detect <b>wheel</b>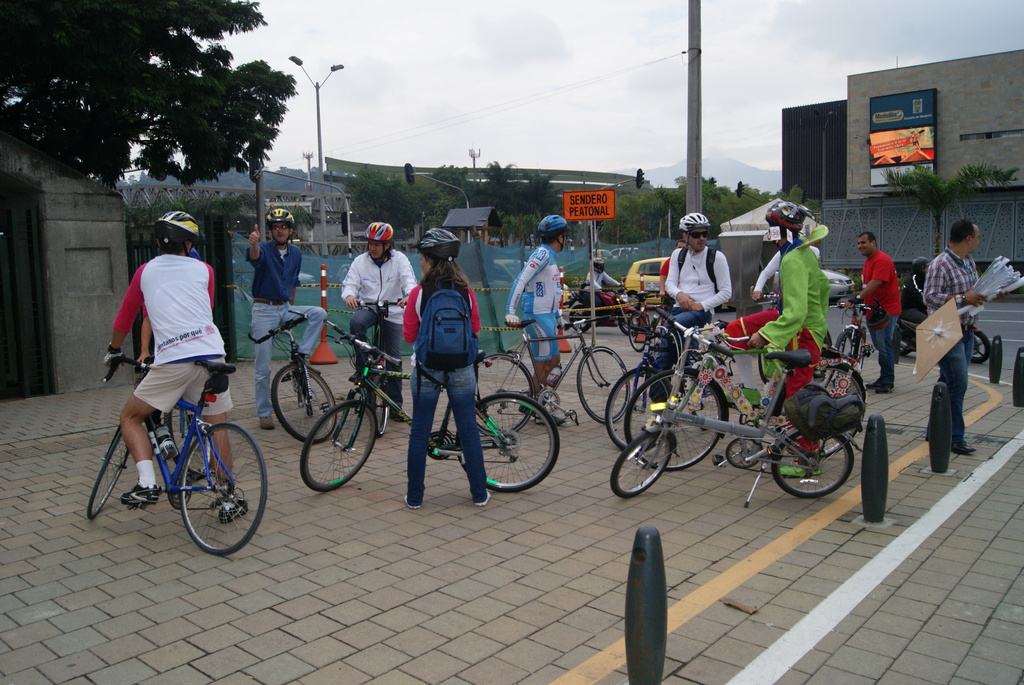
[x1=622, y1=367, x2=724, y2=471]
